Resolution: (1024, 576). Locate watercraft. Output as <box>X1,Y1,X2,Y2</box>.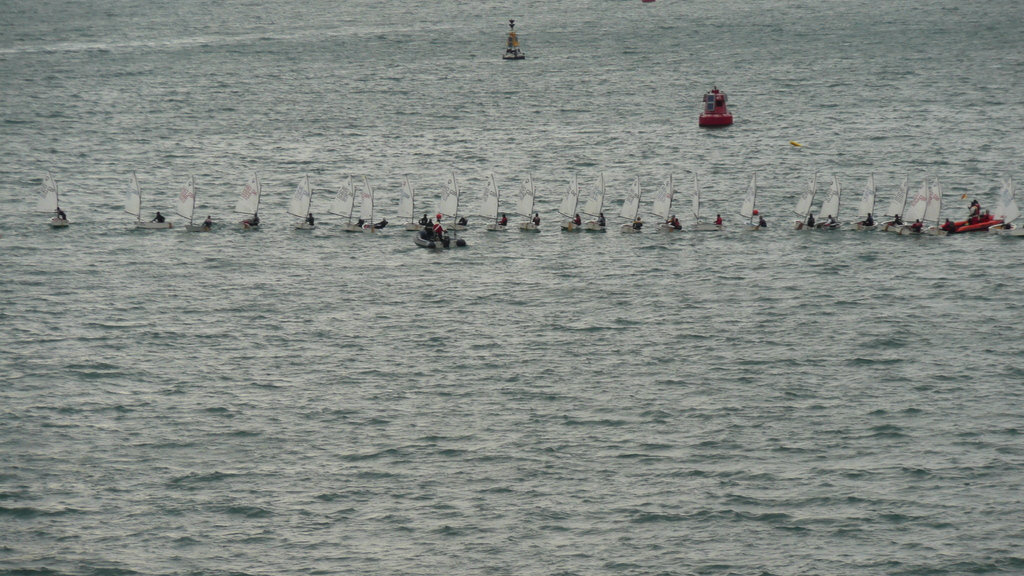
<box>476,172,500,232</box>.
